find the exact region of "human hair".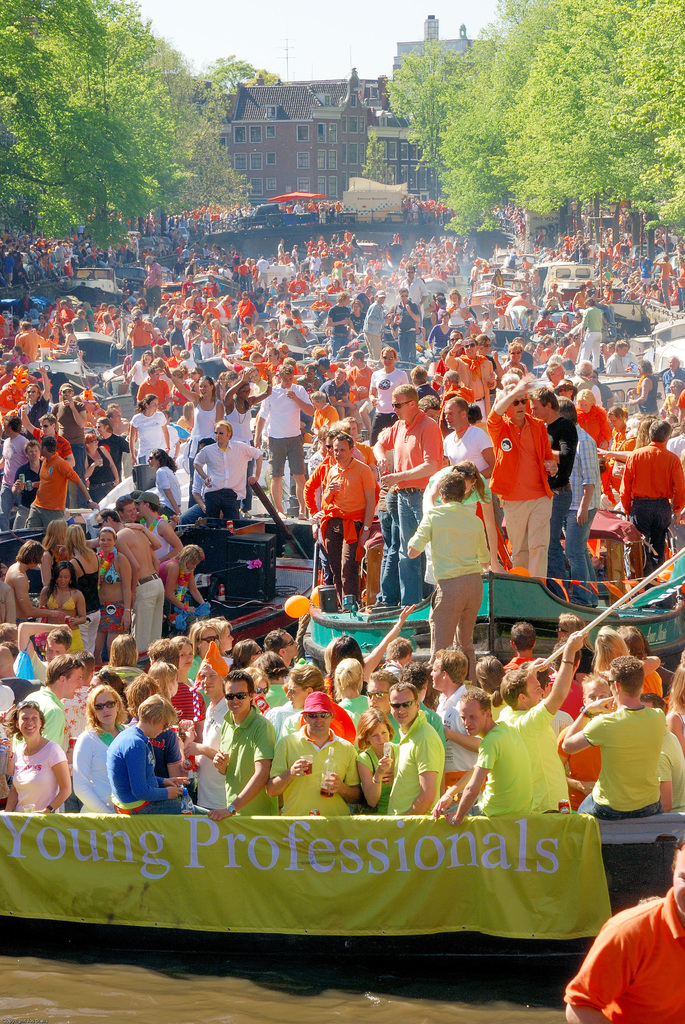
Exact region: BBox(190, 618, 216, 648).
